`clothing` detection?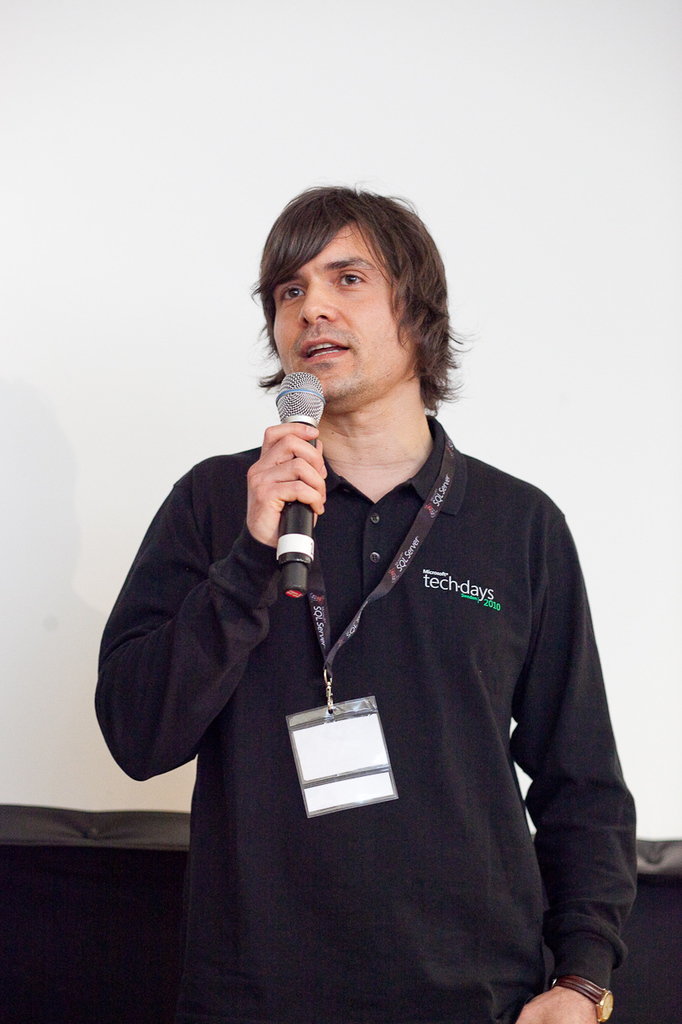
l=84, t=436, r=651, b=1023
